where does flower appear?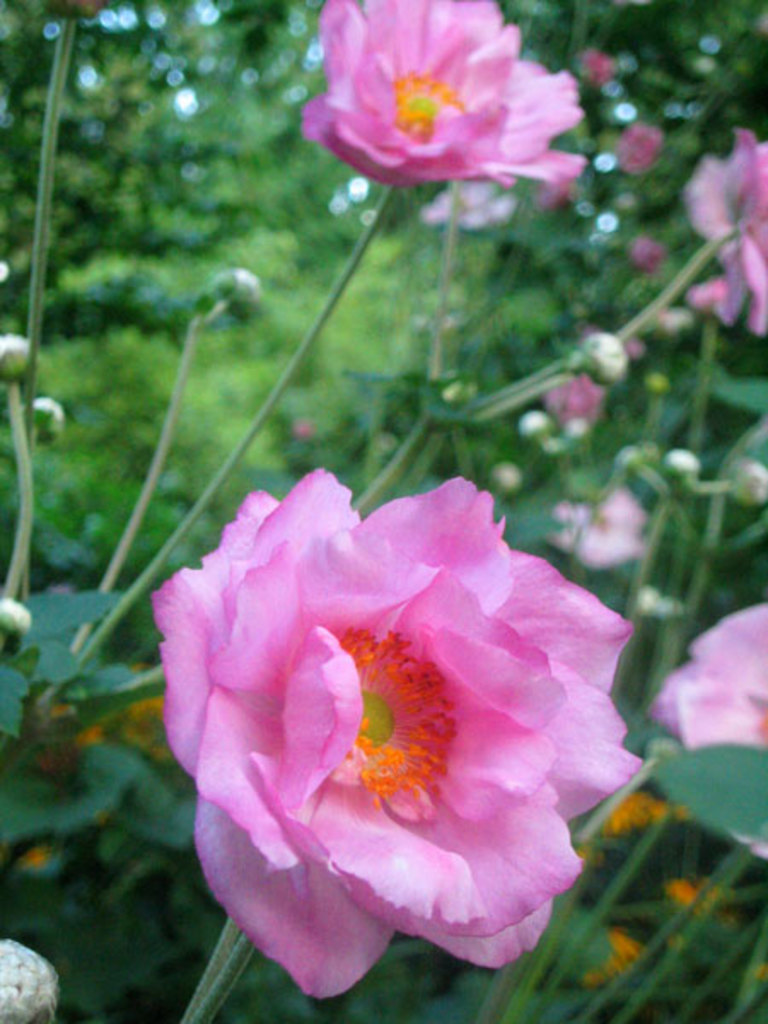
Appears at [679,130,766,350].
